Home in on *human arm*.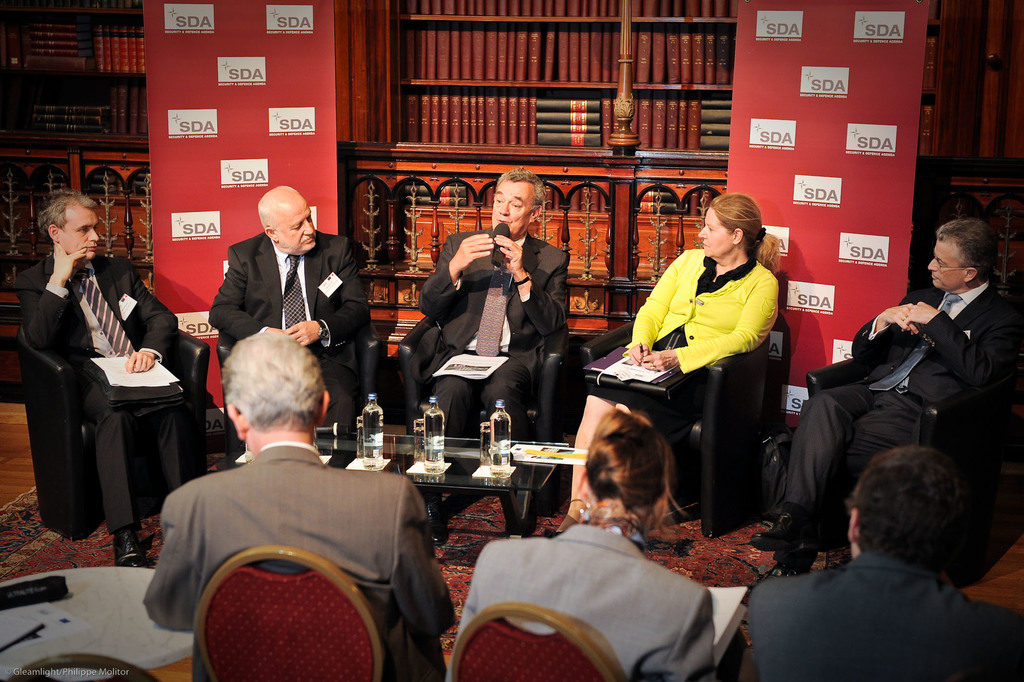
Homed in at {"left": 139, "top": 489, "right": 202, "bottom": 639}.
